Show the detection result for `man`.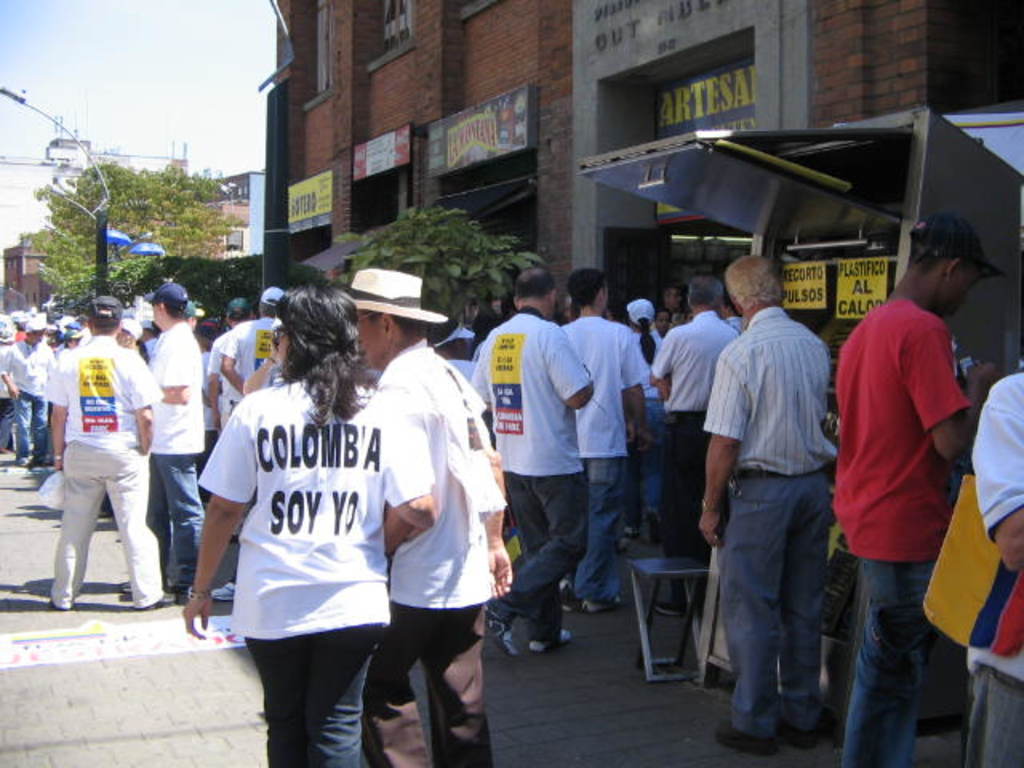
left=46, top=294, right=176, bottom=608.
